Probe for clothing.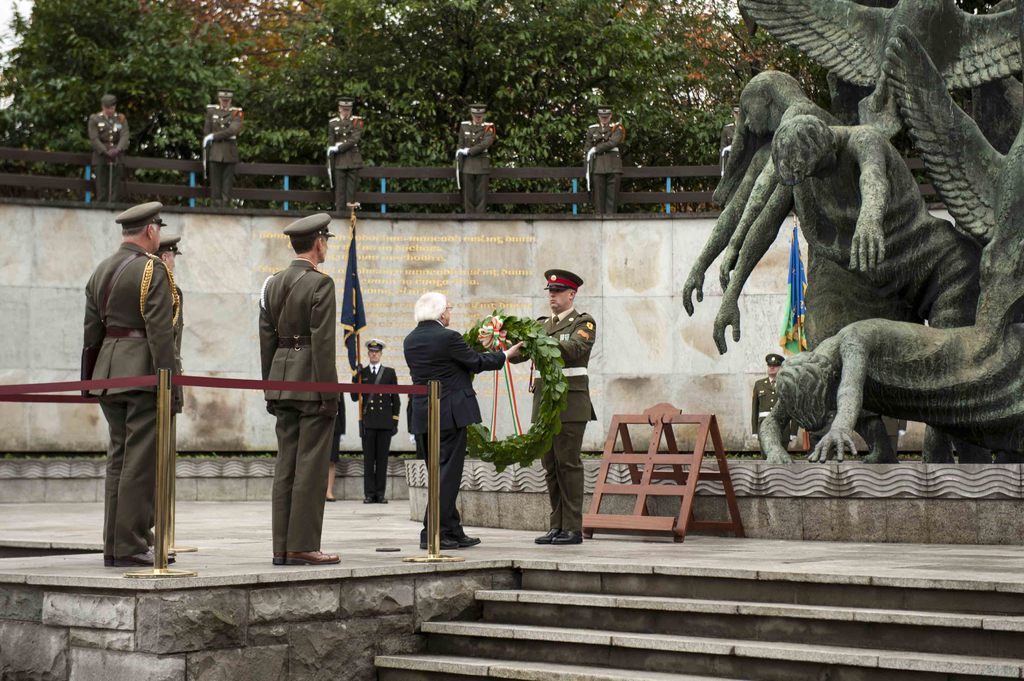
Probe result: <region>509, 306, 598, 533</region>.
